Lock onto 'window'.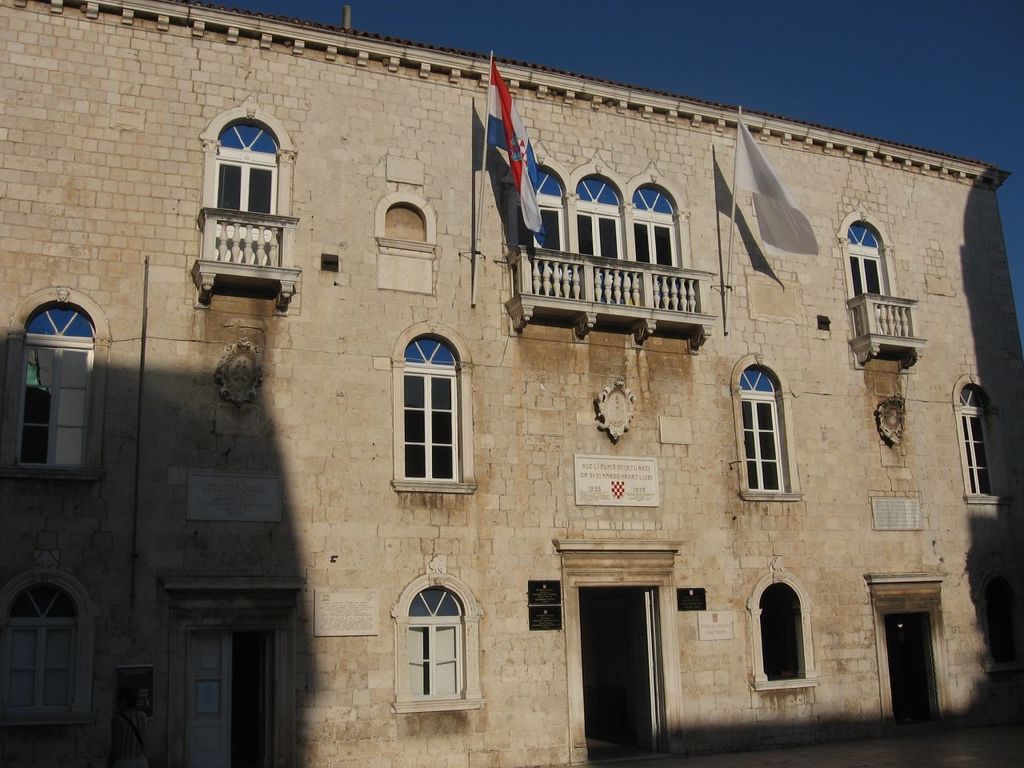
Locked: left=388, top=322, right=471, bottom=502.
